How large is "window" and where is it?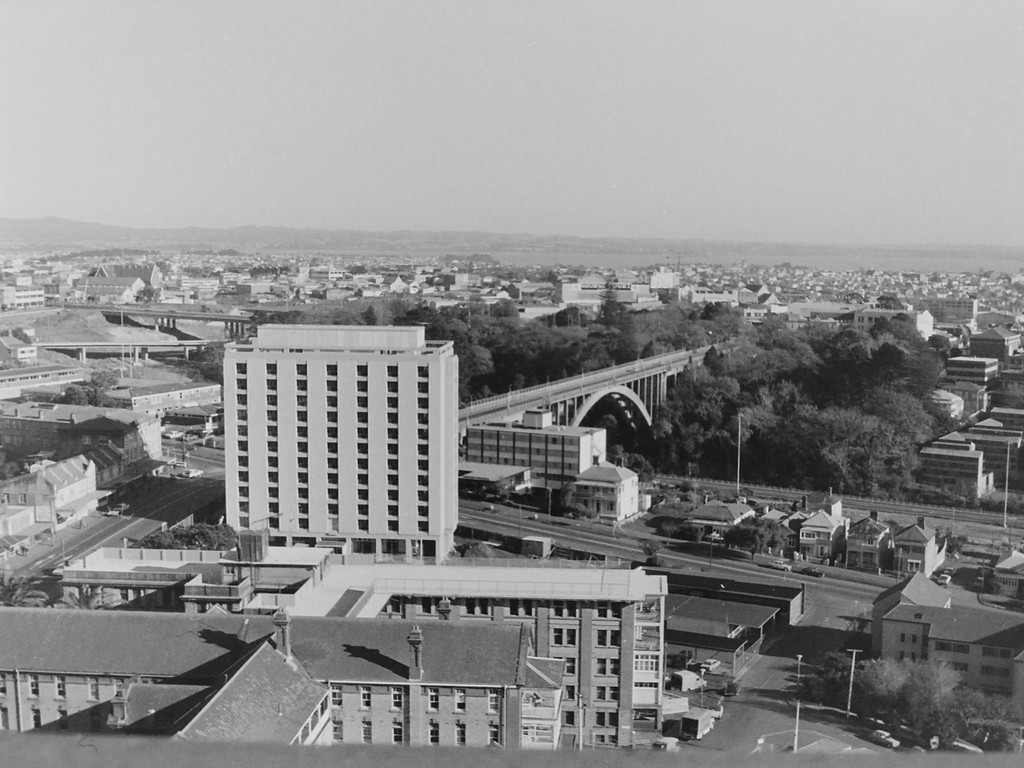
Bounding box: 355, 443, 369, 456.
